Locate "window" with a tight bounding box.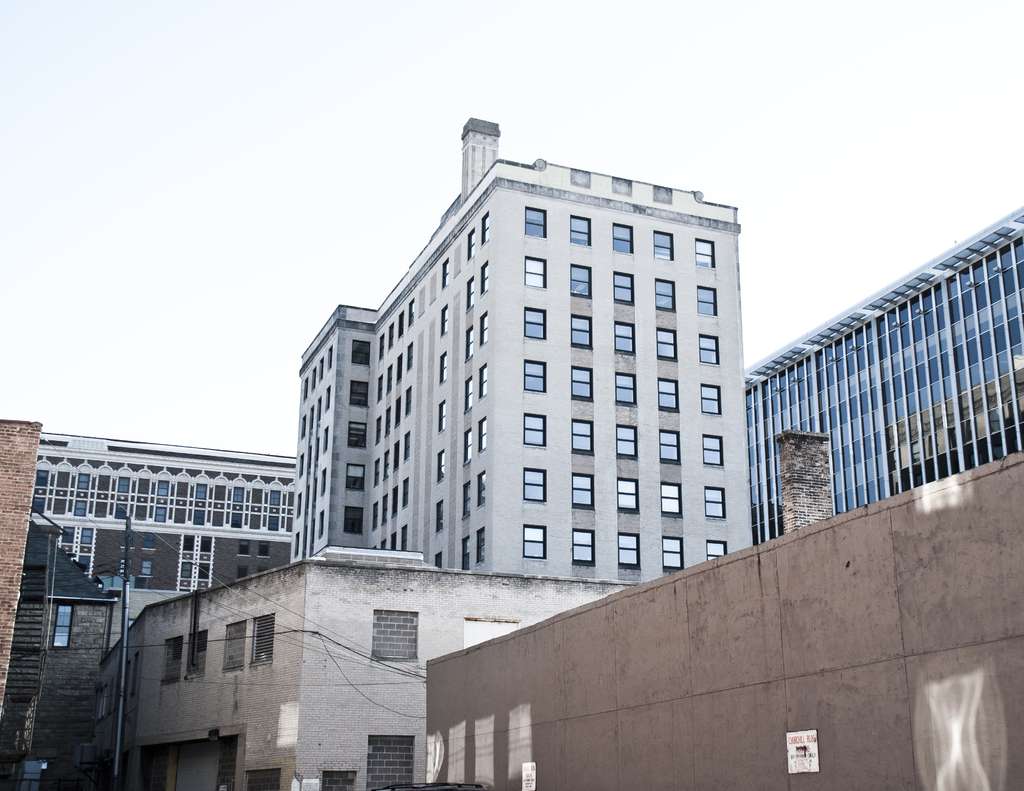
74:502:85:518.
